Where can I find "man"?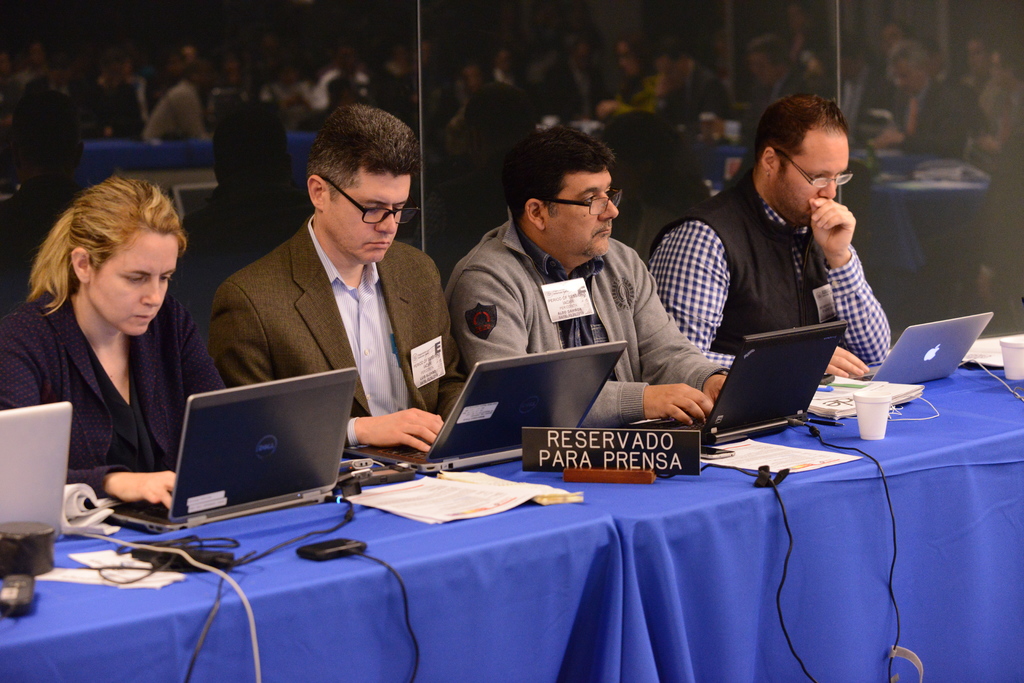
You can find it at detection(640, 89, 893, 379).
